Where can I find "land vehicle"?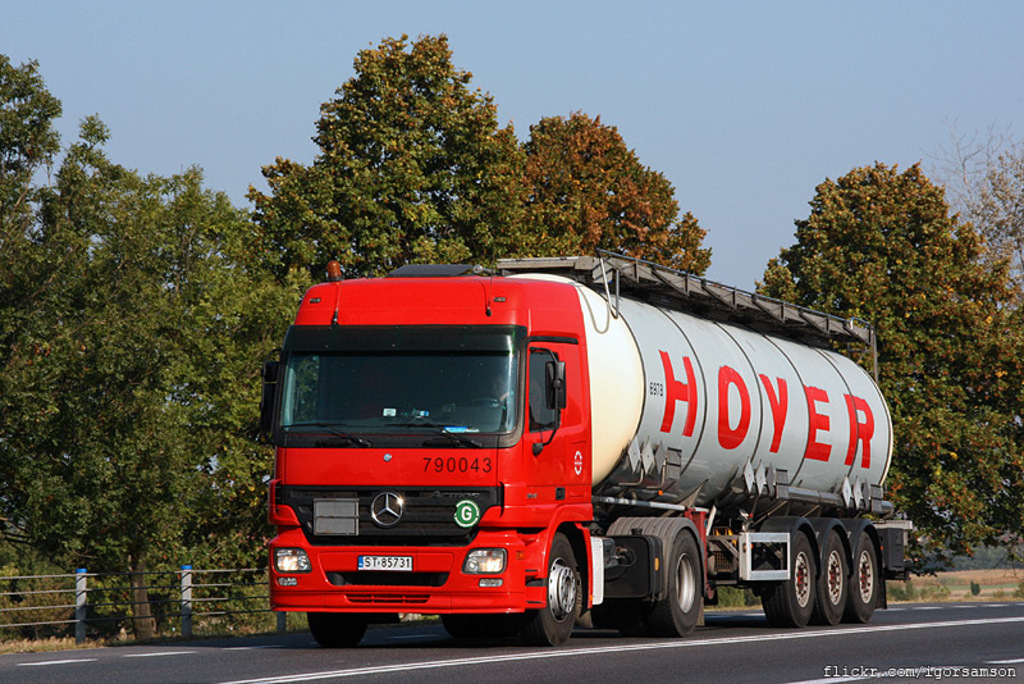
You can find it at detection(262, 248, 911, 649).
